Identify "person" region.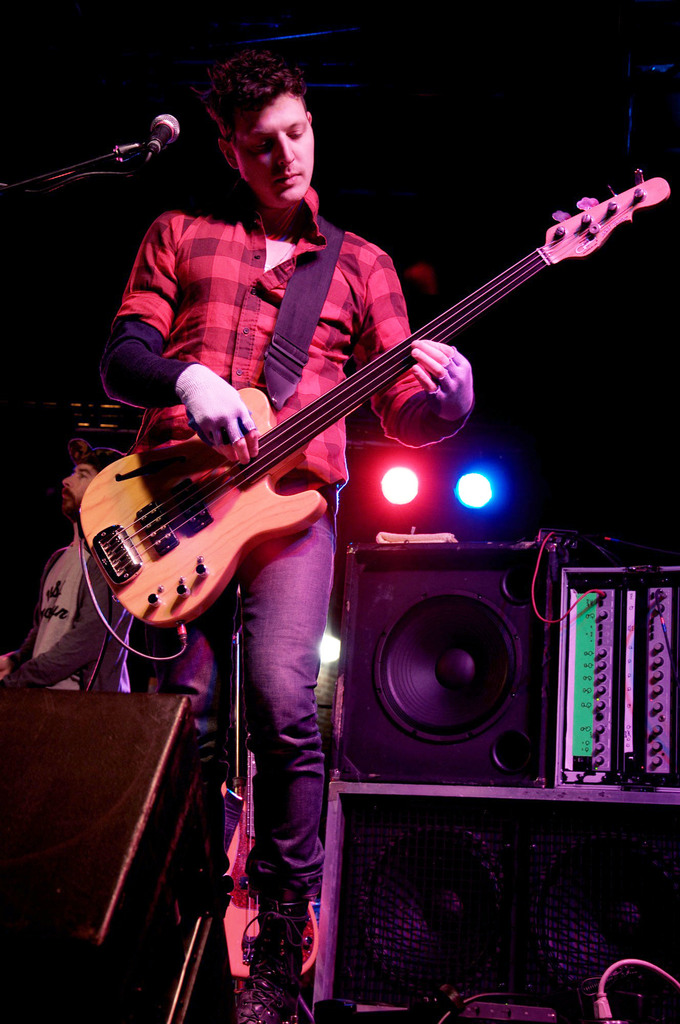
Region: [x1=0, y1=462, x2=111, y2=698].
